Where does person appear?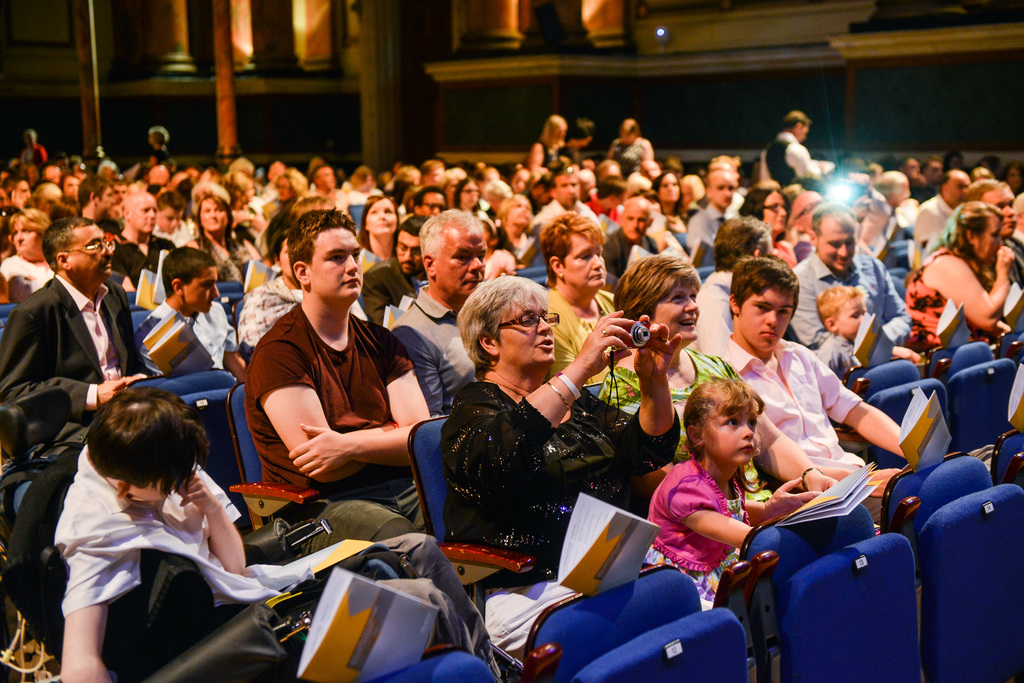
Appears at [x1=867, y1=161, x2=884, y2=172].
